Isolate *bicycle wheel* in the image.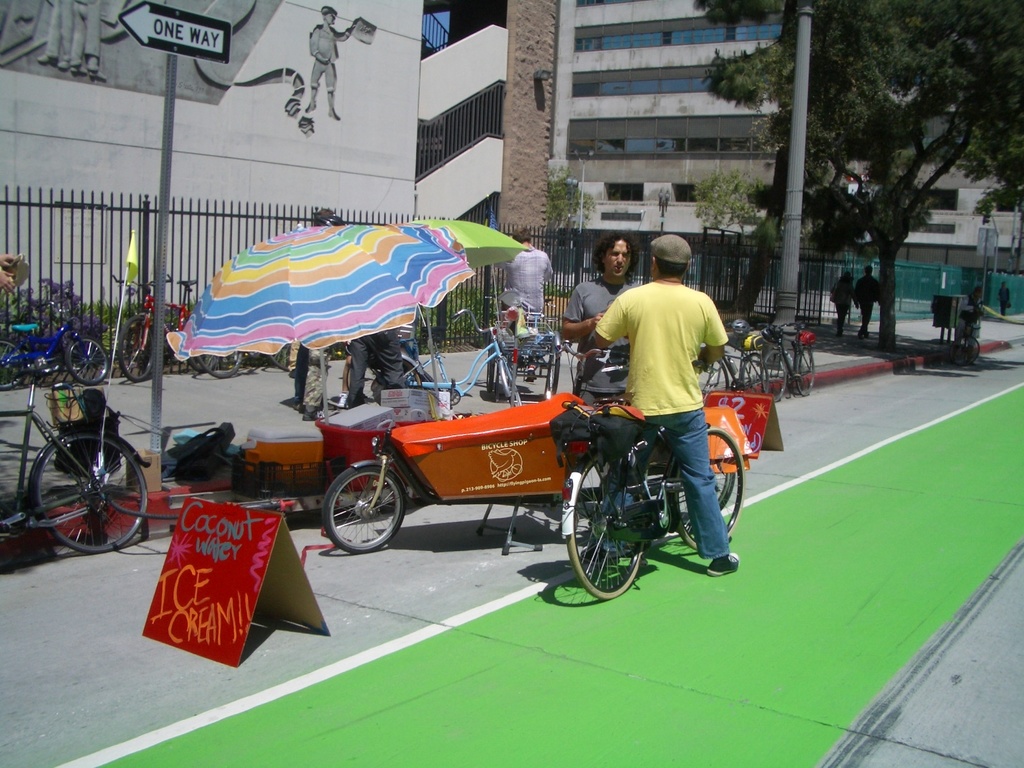
Isolated region: BBox(757, 349, 791, 408).
